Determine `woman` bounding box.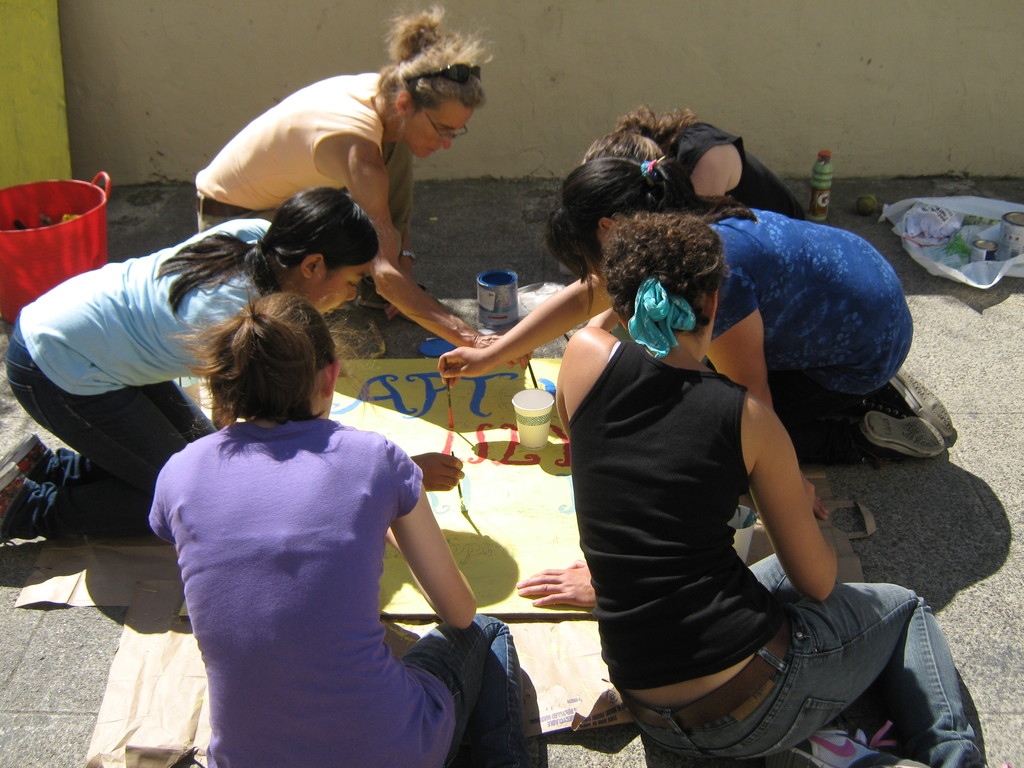
Determined: l=196, t=0, r=531, b=373.
